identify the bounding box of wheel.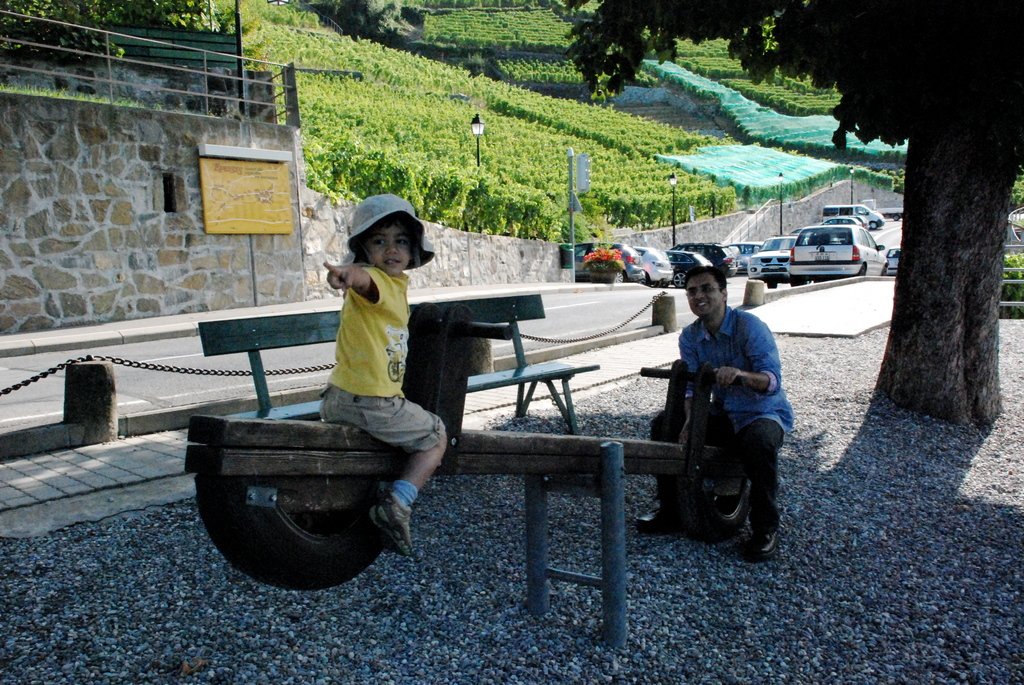
box(673, 272, 686, 286).
